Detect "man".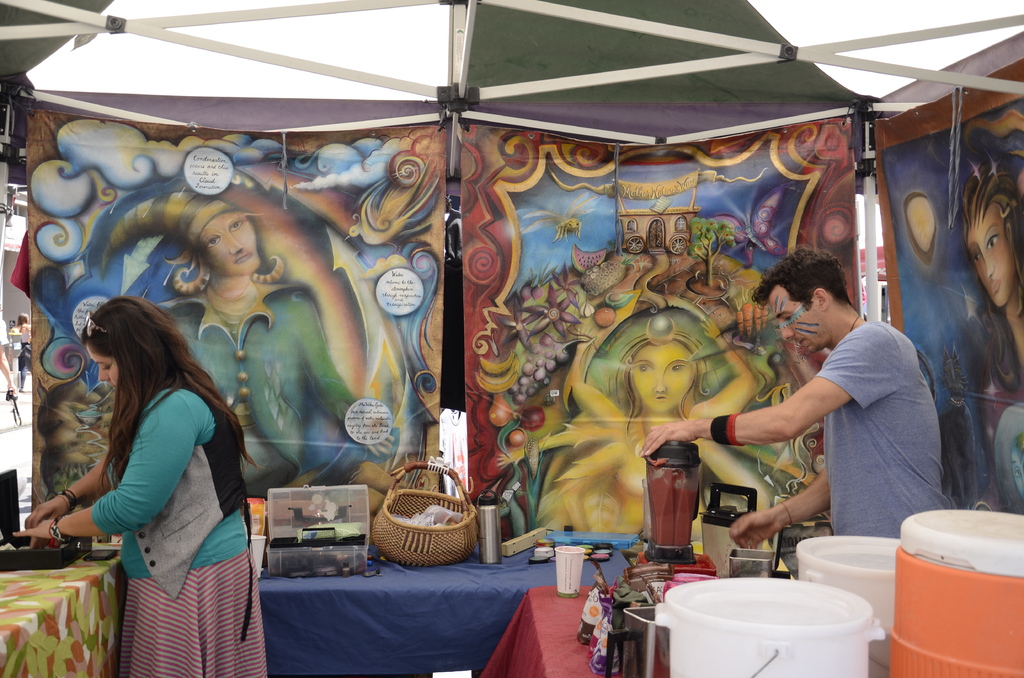
Detected at bbox=(636, 246, 956, 536).
